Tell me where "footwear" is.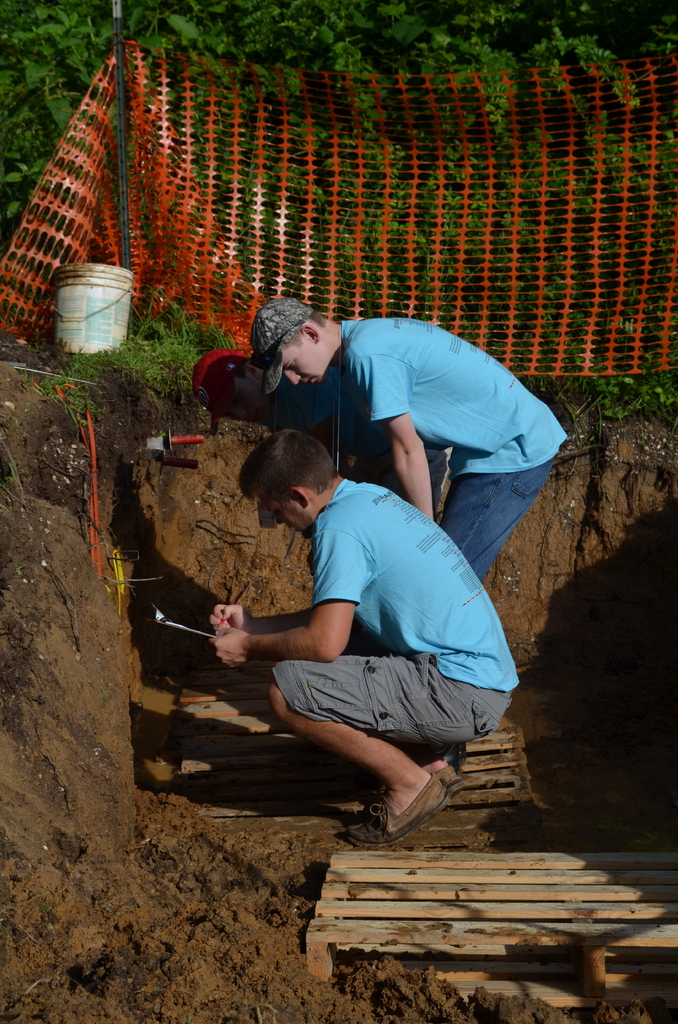
"footwear" is at (x1=348, y1=774, x2=444, y2=853).
